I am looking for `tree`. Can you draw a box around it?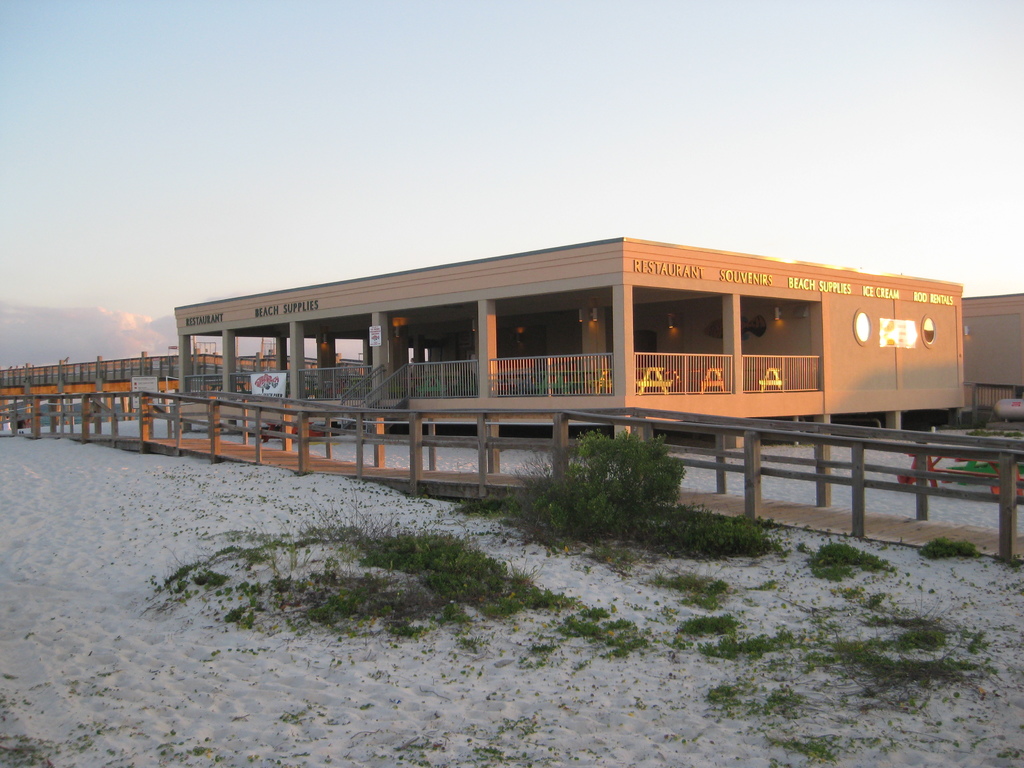
Sure, the bounding box is [left=536, top=436, right=721, bottom=534].
